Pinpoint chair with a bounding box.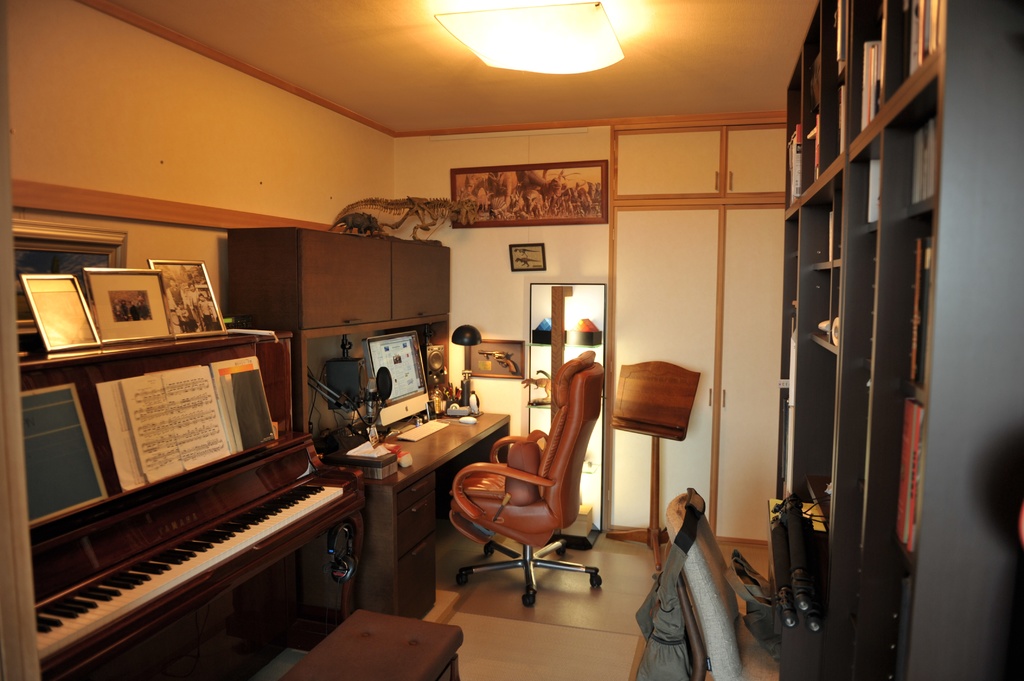
<box>664,490,783,680</box>.
